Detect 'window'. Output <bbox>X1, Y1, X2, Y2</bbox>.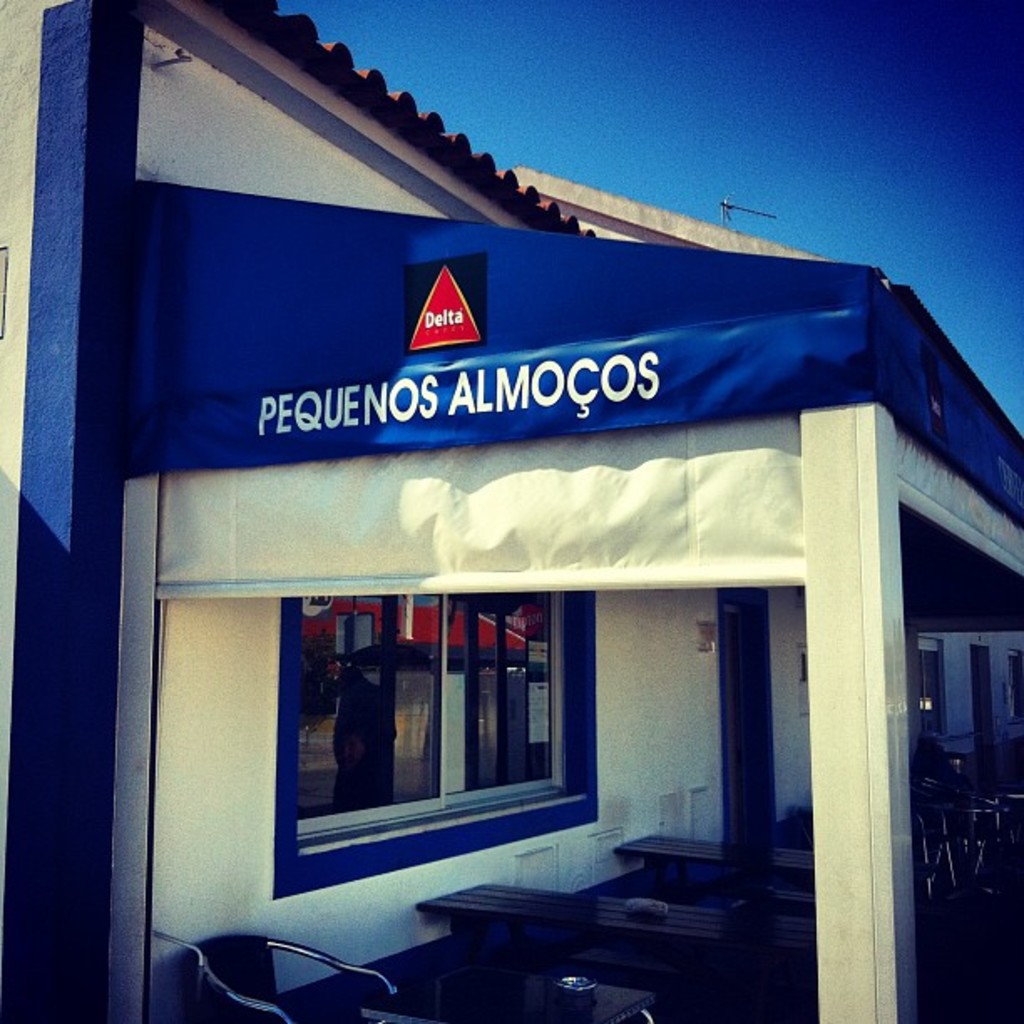
<bbox>253, 566, 601, 845</bbox>.
